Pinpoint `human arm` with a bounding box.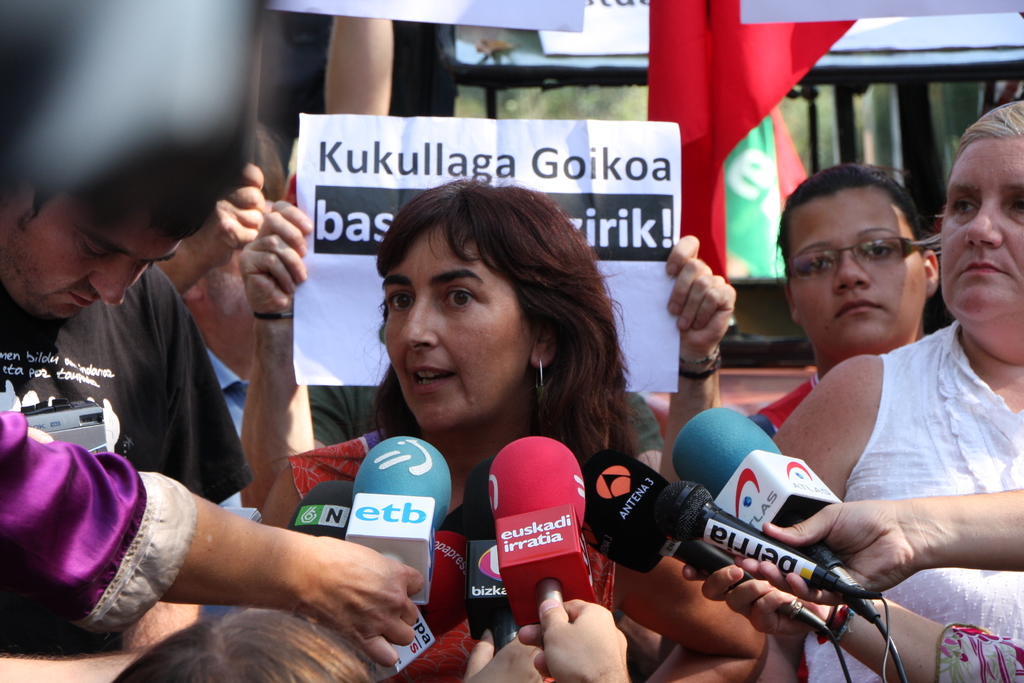
Rect(326, 12, 394, 115).
